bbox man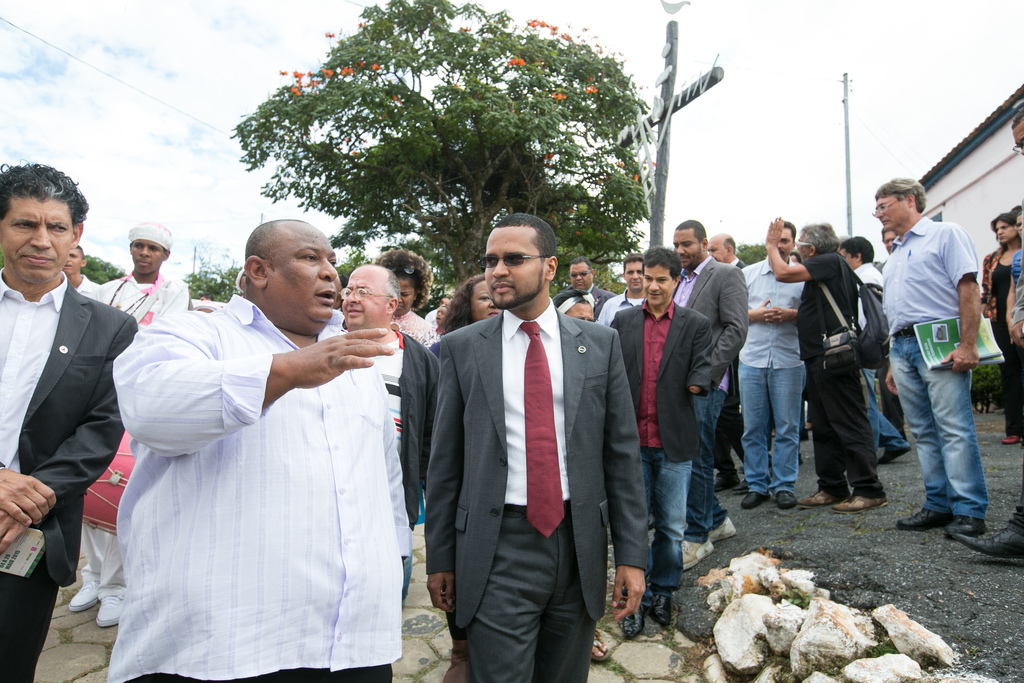
{"left": 423, "top": 208, "right": 648, "bottom": 682}
